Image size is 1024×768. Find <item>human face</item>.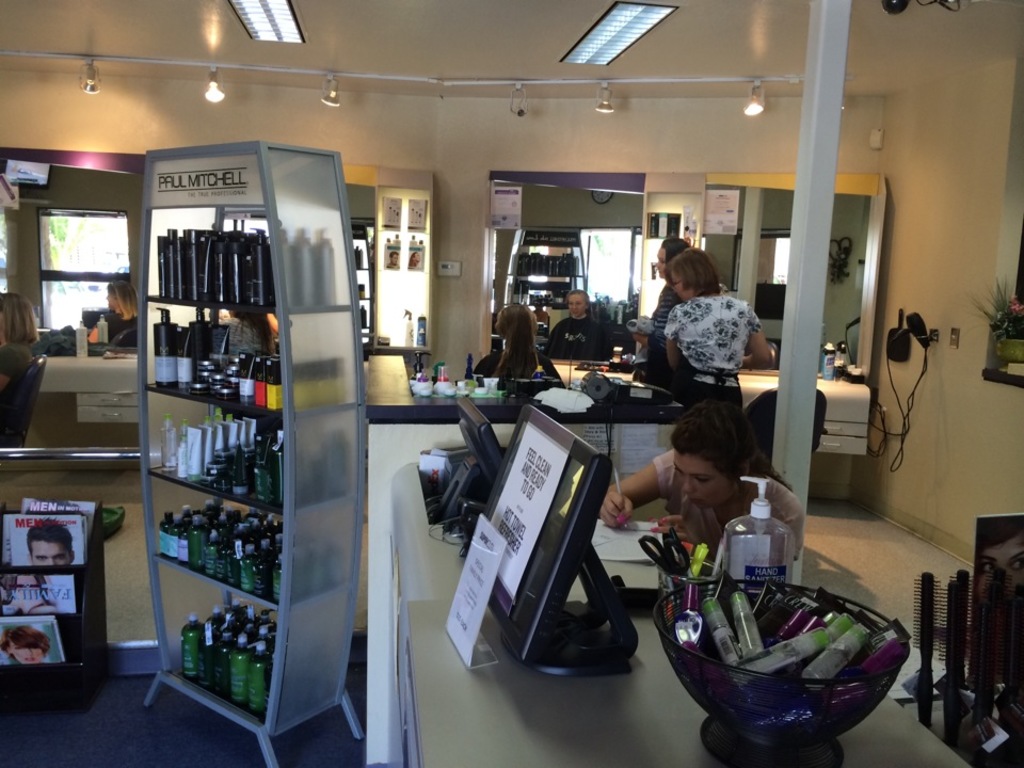
{"left": 670, "top": 269, "right": 688, "bottom": 301}.
